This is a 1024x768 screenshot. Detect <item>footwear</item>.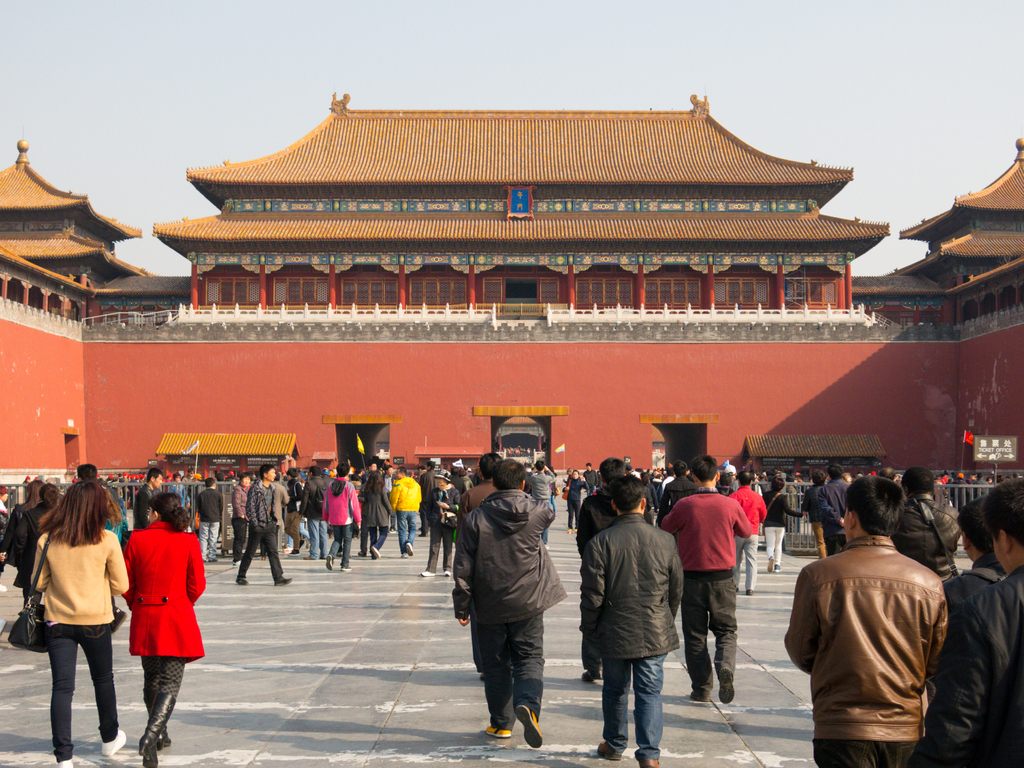
crop(372, 546, 380, 558).
